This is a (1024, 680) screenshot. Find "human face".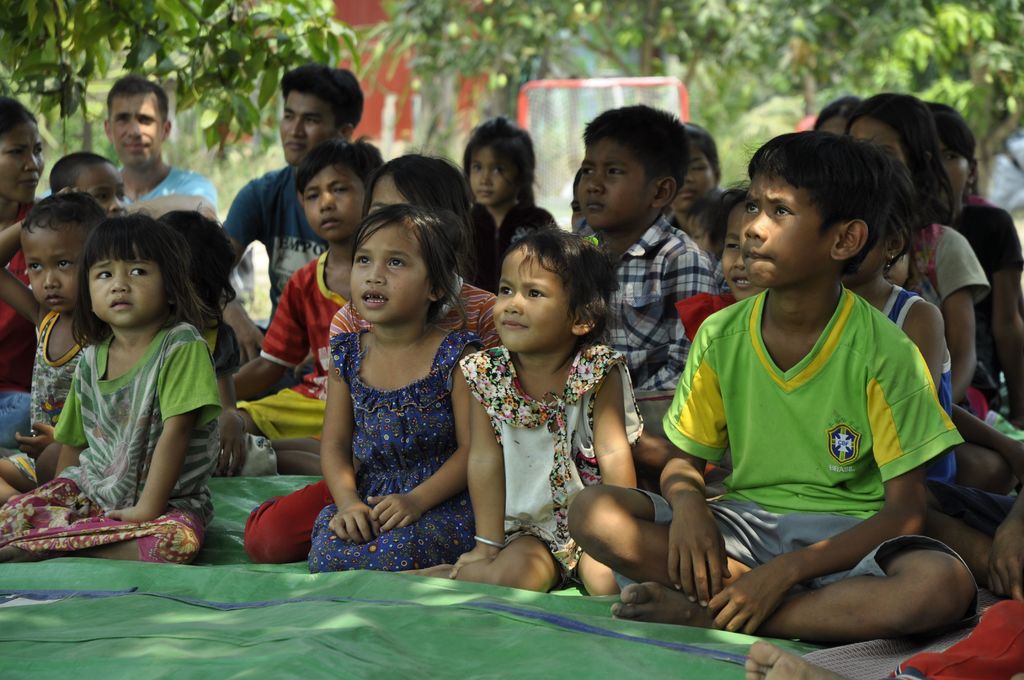
Bounding box: detection(357, 171, 408, 229).
